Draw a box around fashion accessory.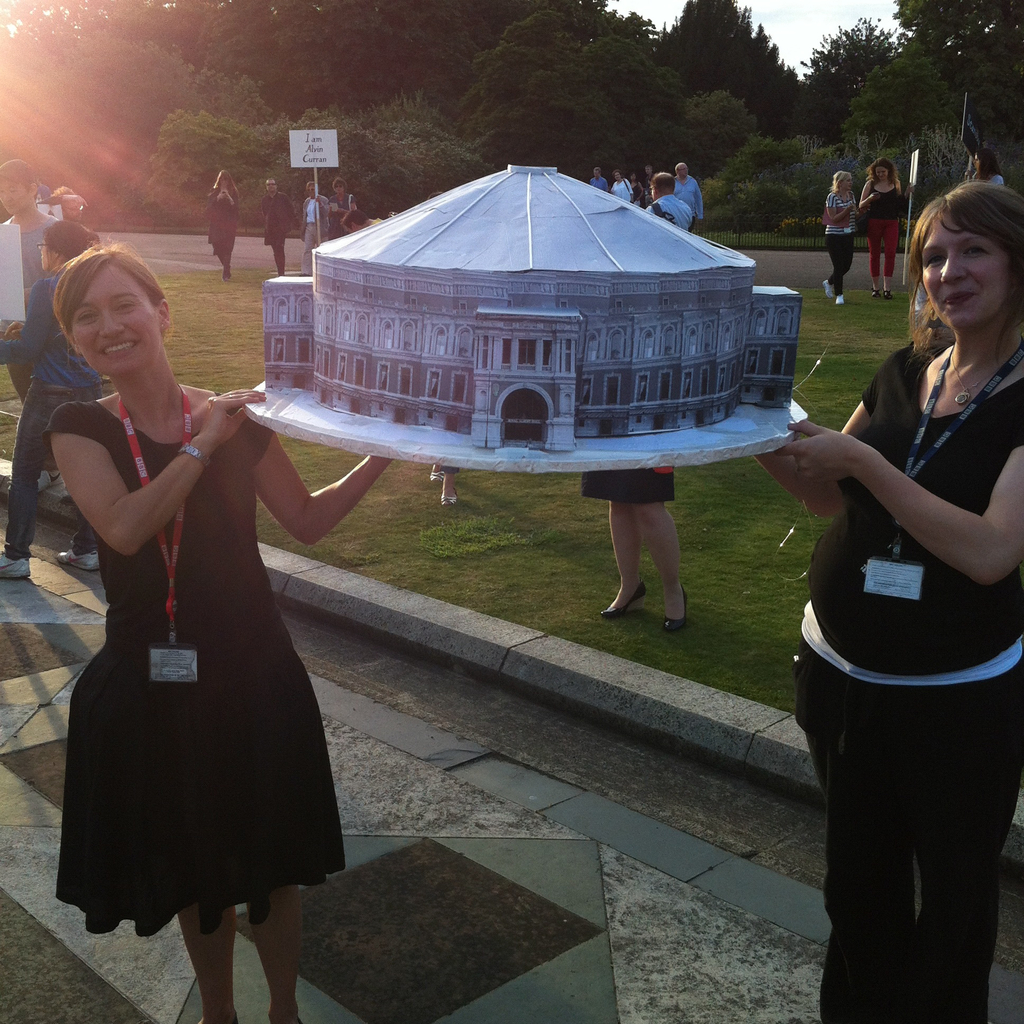
pyautogui.locateOnScreen(118, 405, 202, 684).
